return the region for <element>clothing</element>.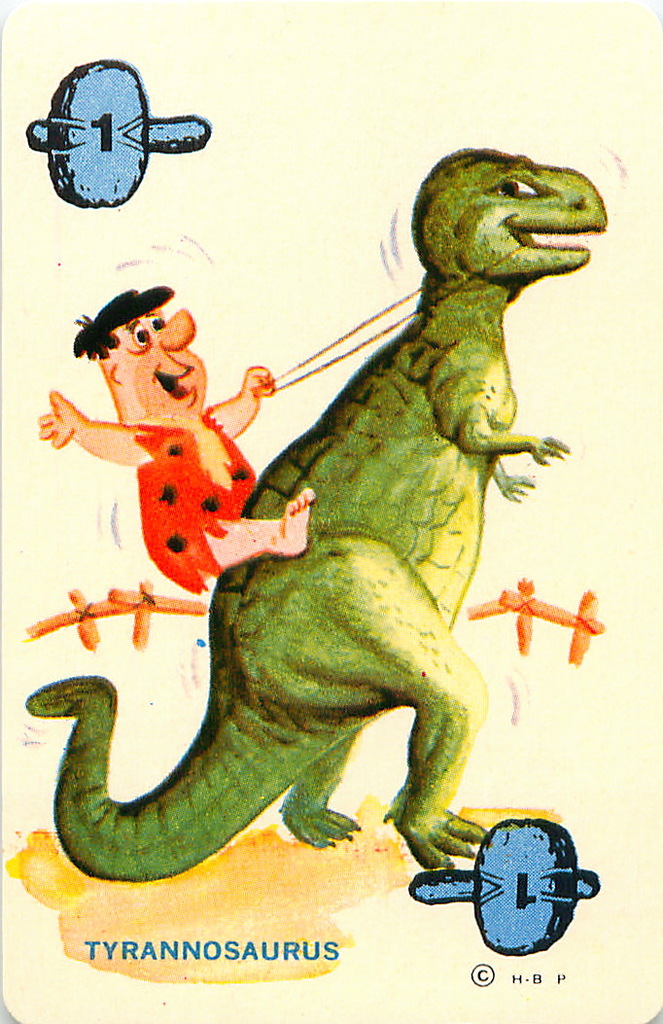
bbox=[147, 408, 257, 593].
